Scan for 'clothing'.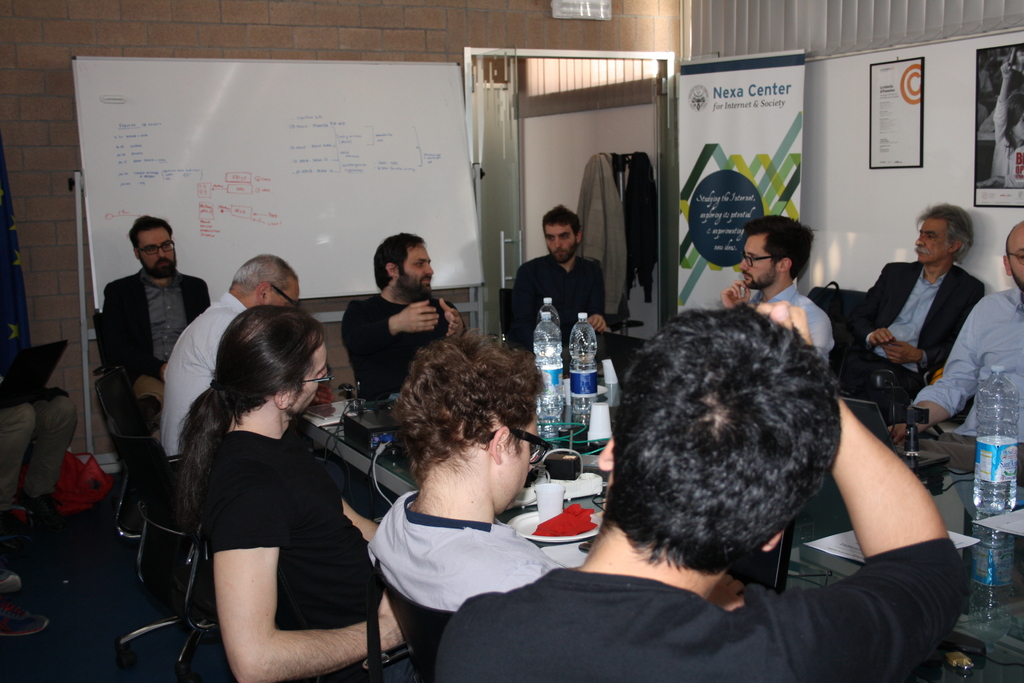
Scan result: {"x1": 100, "y1": 263, "x2": 211, "y2": 435}.
